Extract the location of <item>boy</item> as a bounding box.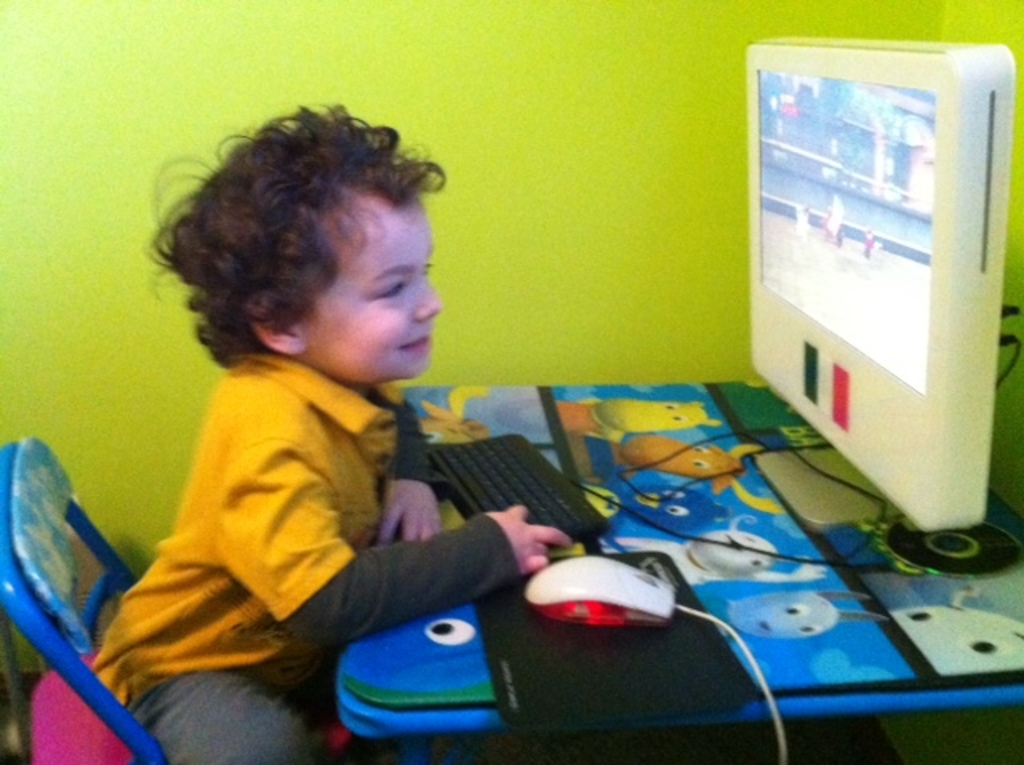
x1=88, y1=106, x2=526, y2=735.
